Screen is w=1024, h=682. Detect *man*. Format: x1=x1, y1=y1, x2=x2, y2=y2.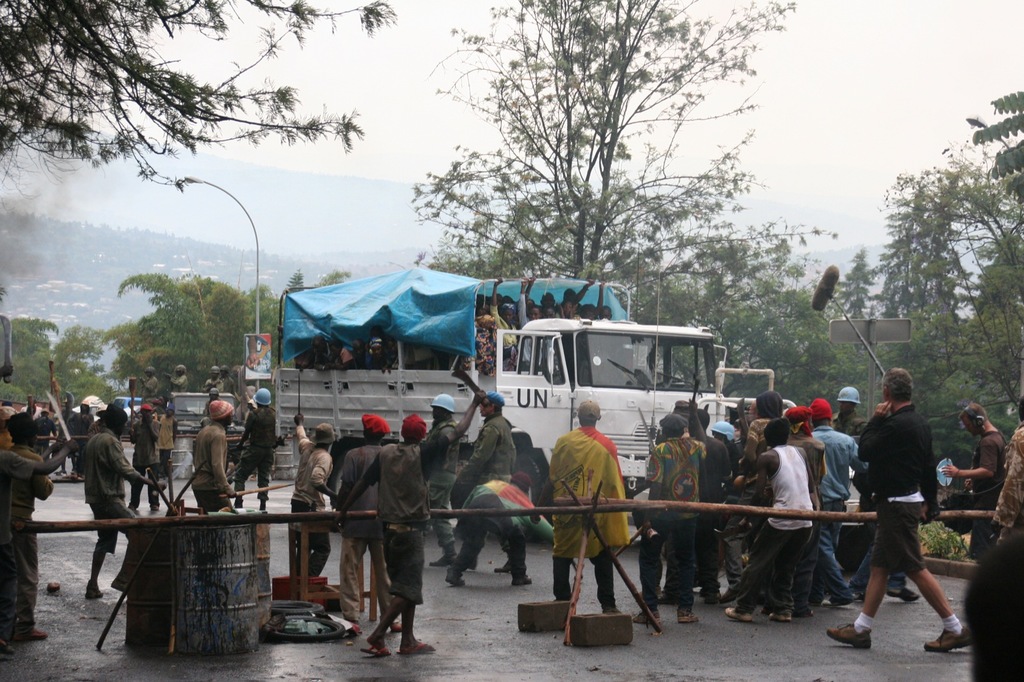
x1=163, y1=361, x2=188, y2=408.
